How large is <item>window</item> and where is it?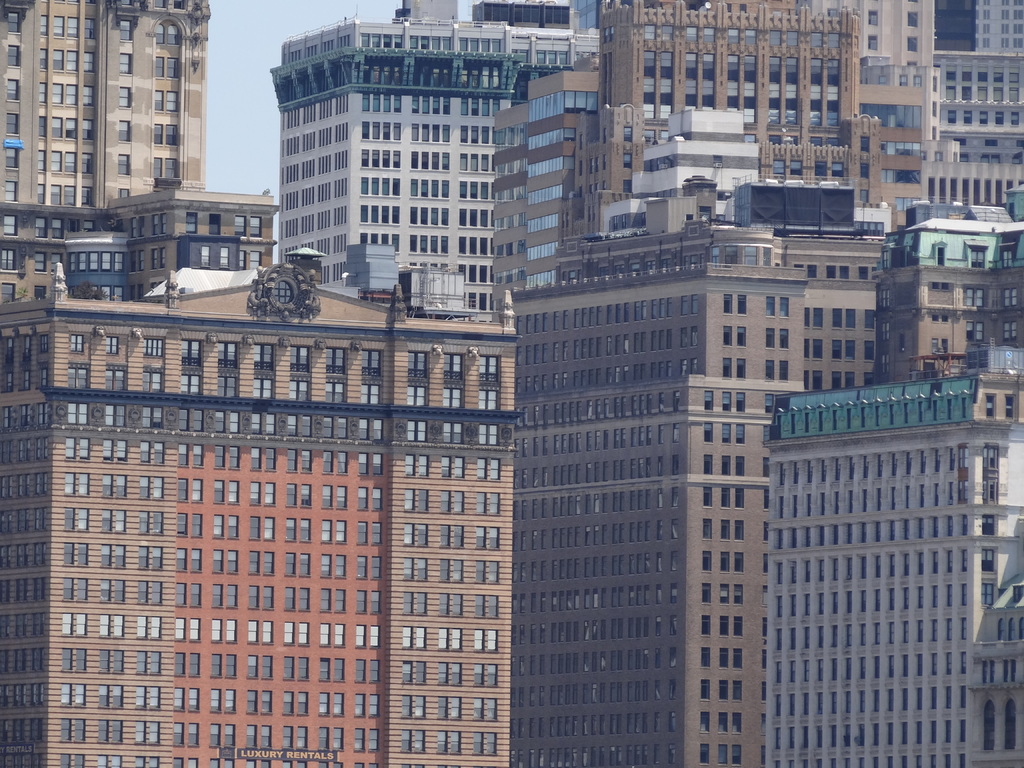
Bounding box: pyautogui.locateOnScreen(456, 262, 494, 284).
